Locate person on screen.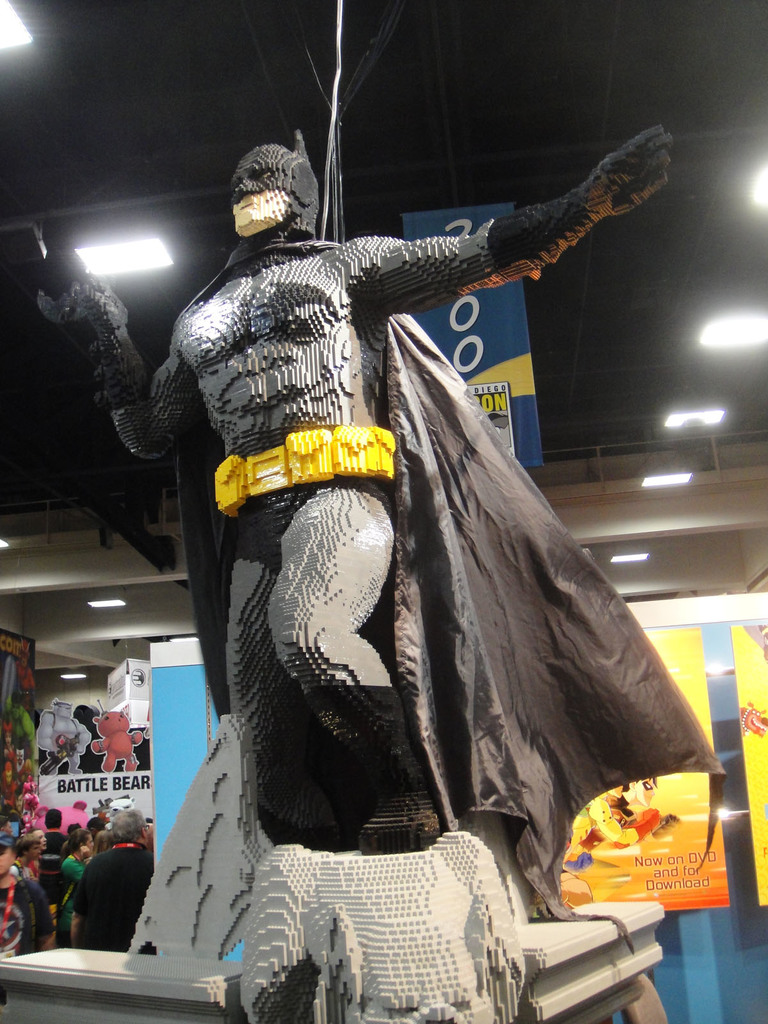
On screen at x1=34, y1=131, x2=727, y2=853.
